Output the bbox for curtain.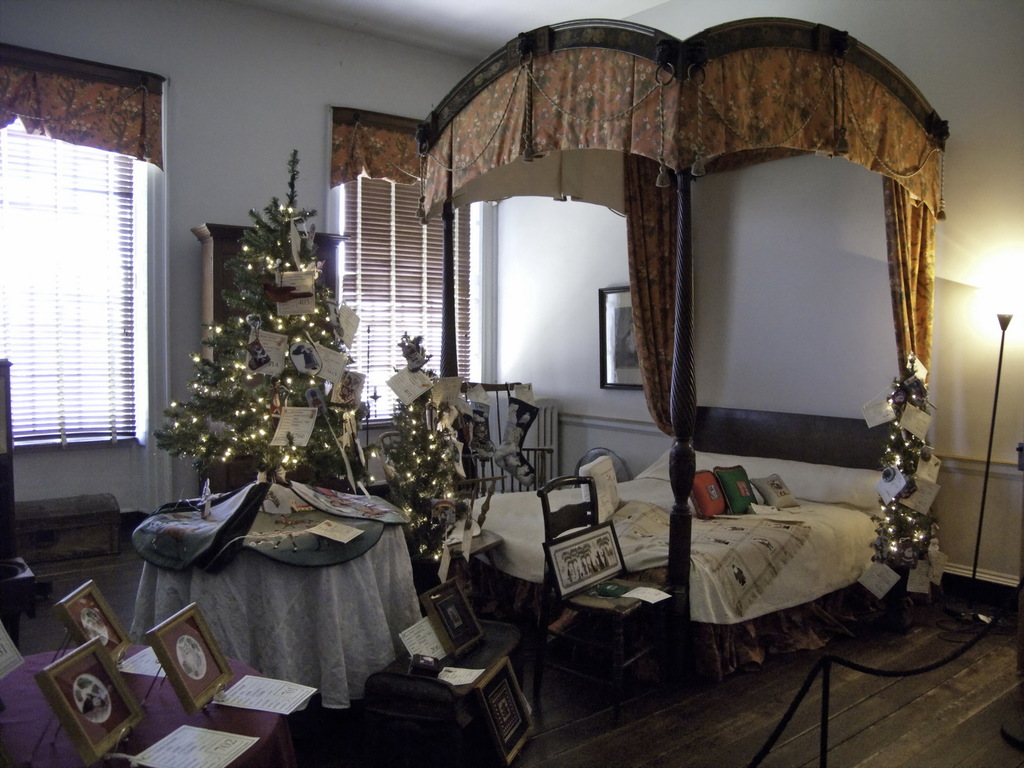
rect(324, 108, 442, 188).
